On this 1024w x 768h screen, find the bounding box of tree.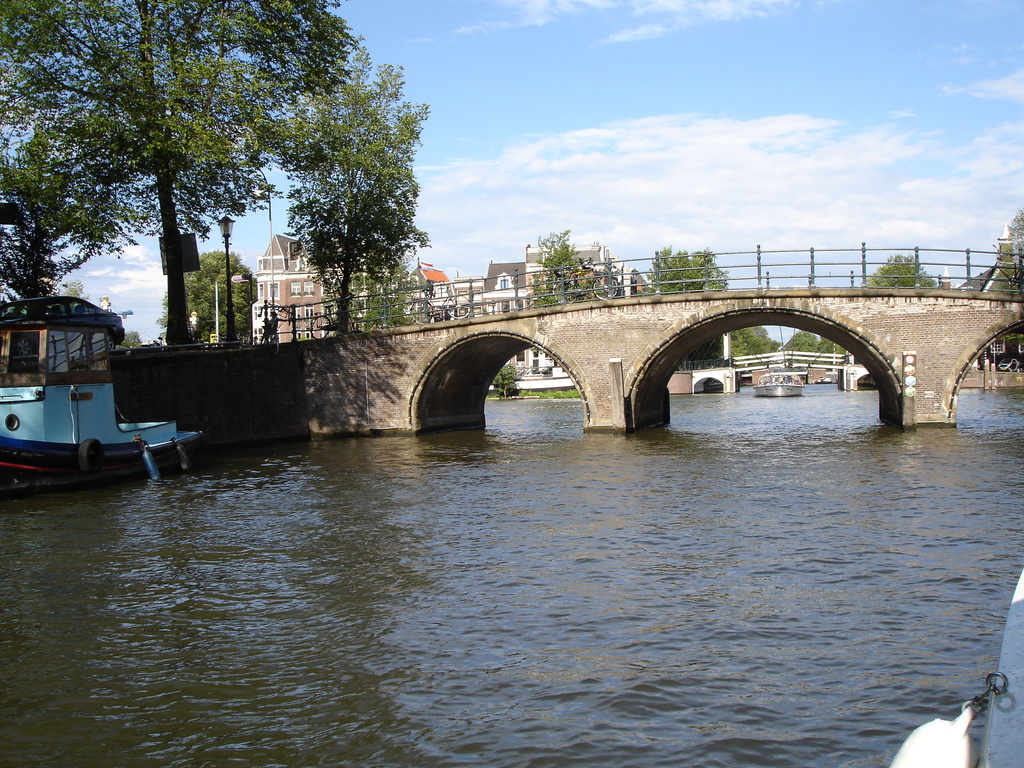
Bounding box: BBox(541, 239, 624, 303).
